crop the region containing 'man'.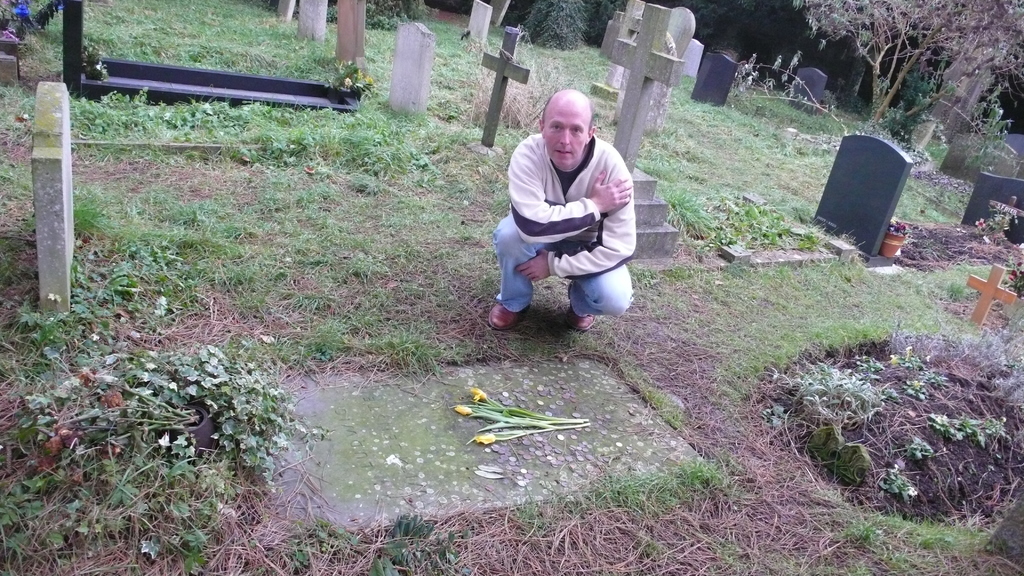
Crop region: l=486, t=77, r=640, b=336.
